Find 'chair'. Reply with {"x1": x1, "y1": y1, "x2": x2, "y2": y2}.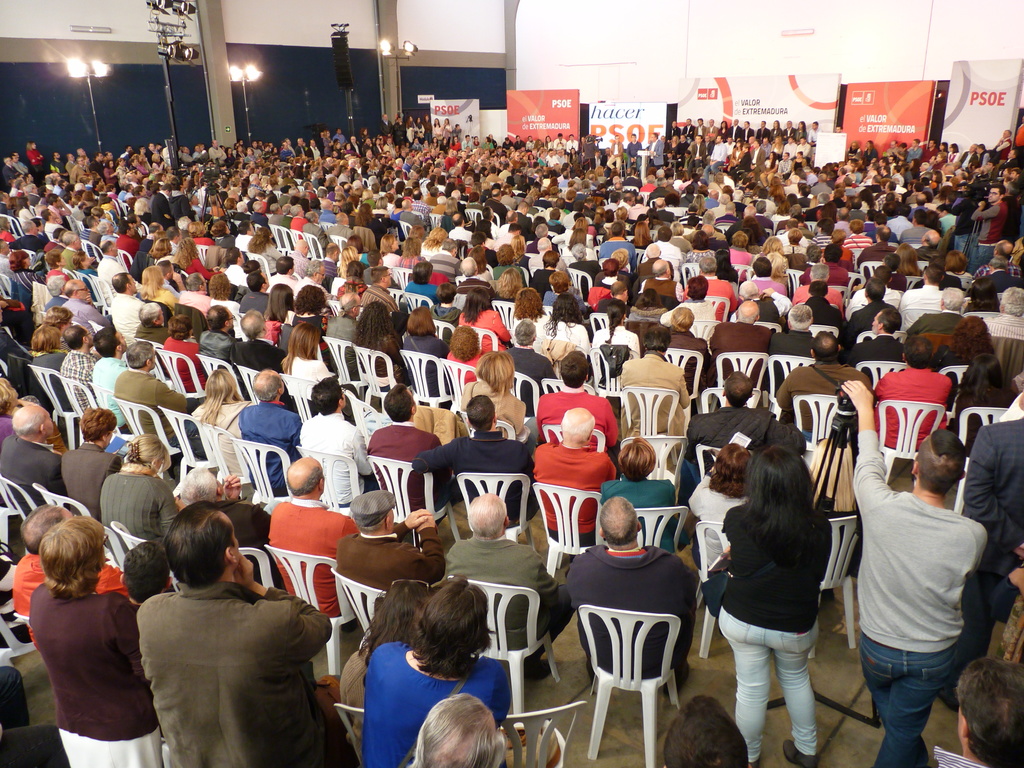
{"x1": 385, "y1": 287, "x2": 403, "y2": 310}.
